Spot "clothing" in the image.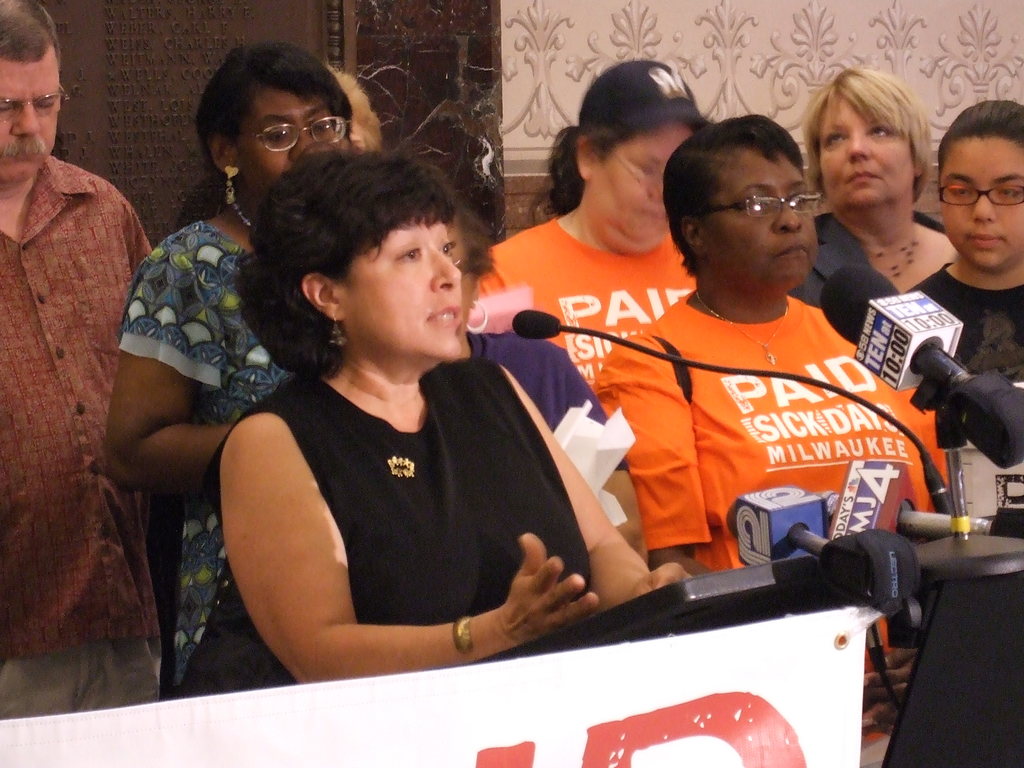
"clothing" found at <box>797,205,947,305</box>.
